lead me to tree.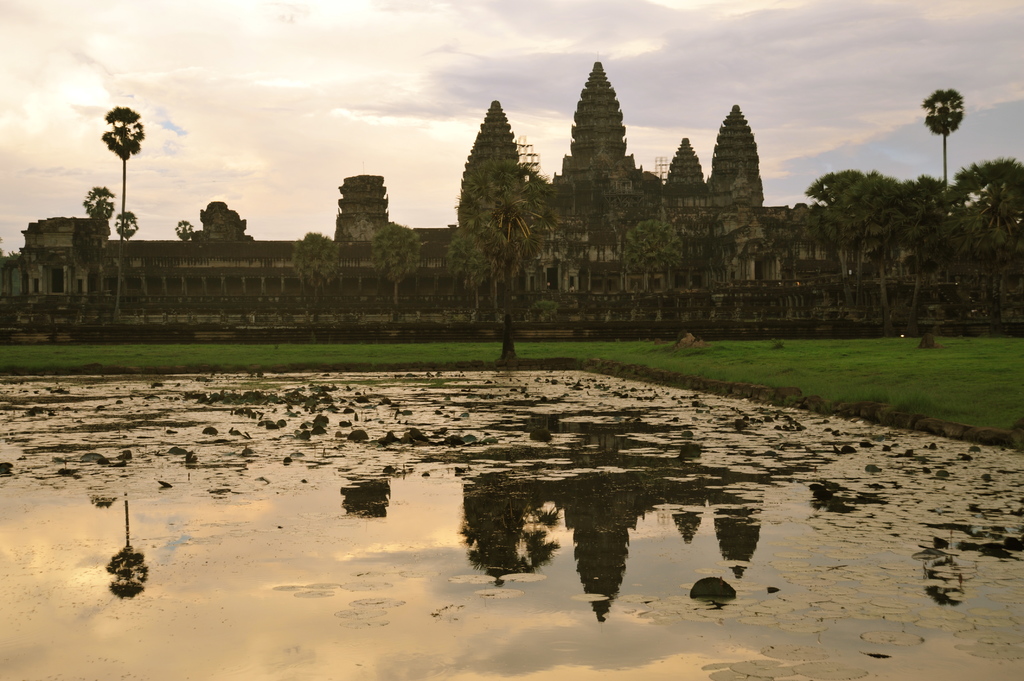
Lead to l=115, t=206, r=136, b=240.
